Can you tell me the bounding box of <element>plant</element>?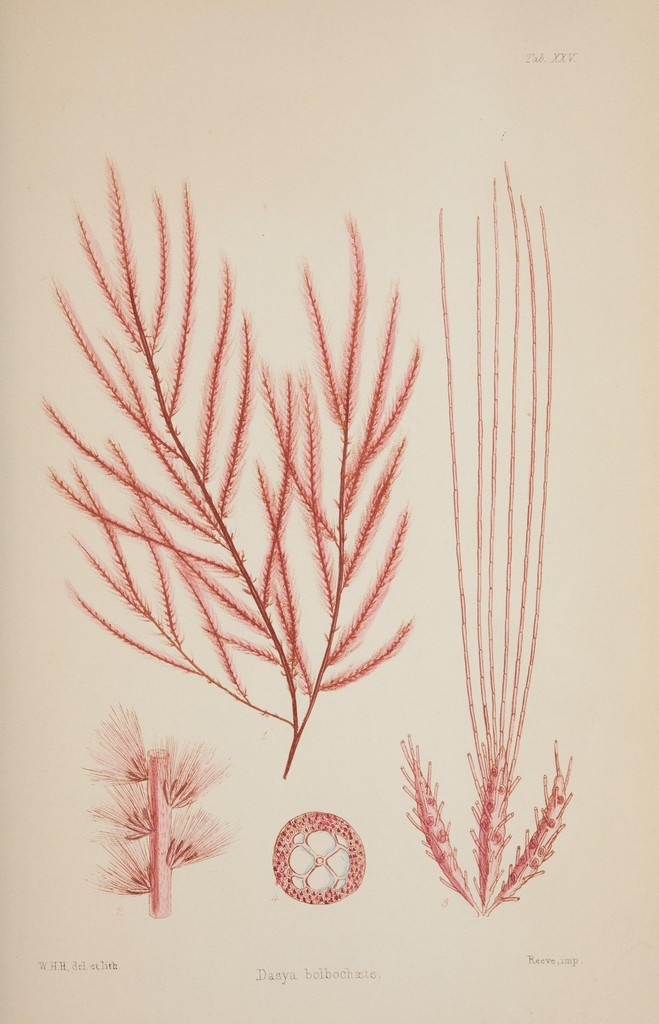
box(31, 140, 430, 783).
